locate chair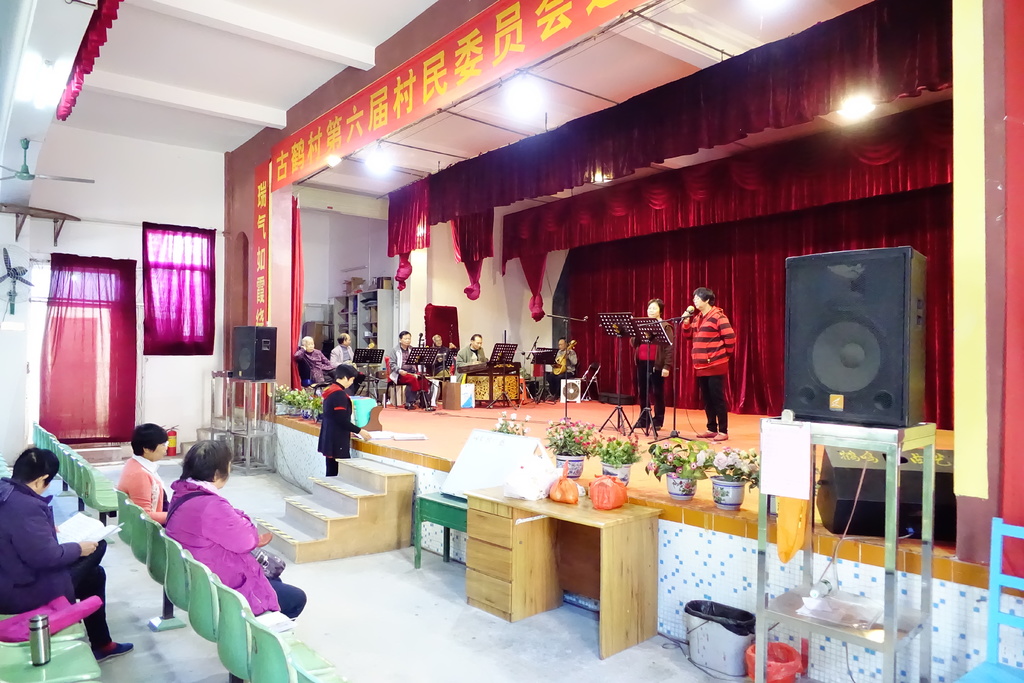
region(157, 527, 194, 616)
